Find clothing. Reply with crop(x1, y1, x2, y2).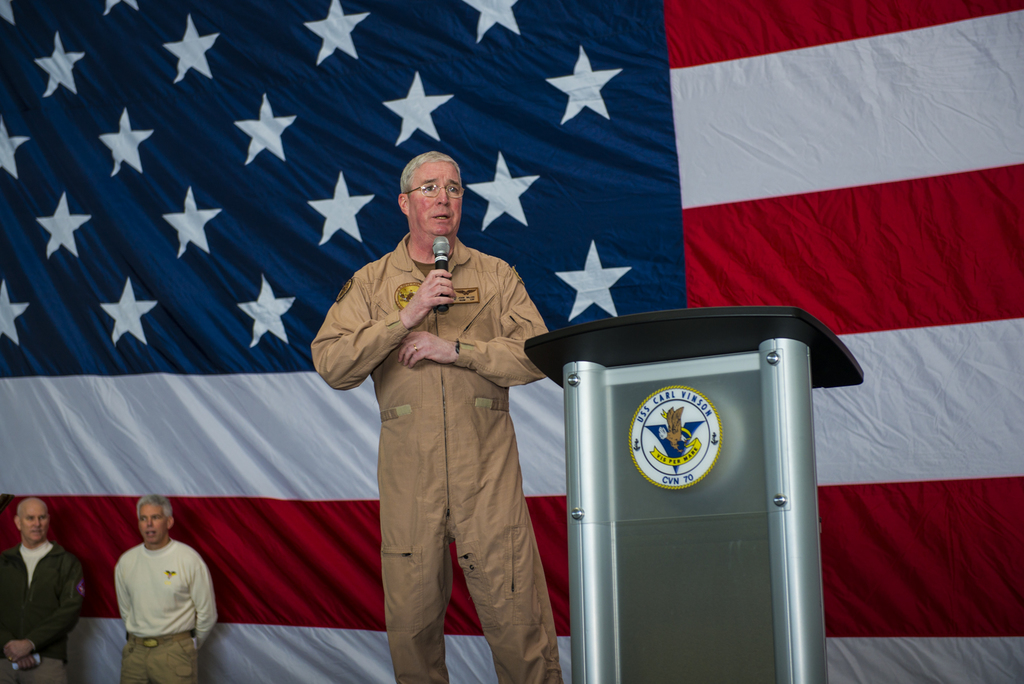
crop(0, 536, 85, 683).
